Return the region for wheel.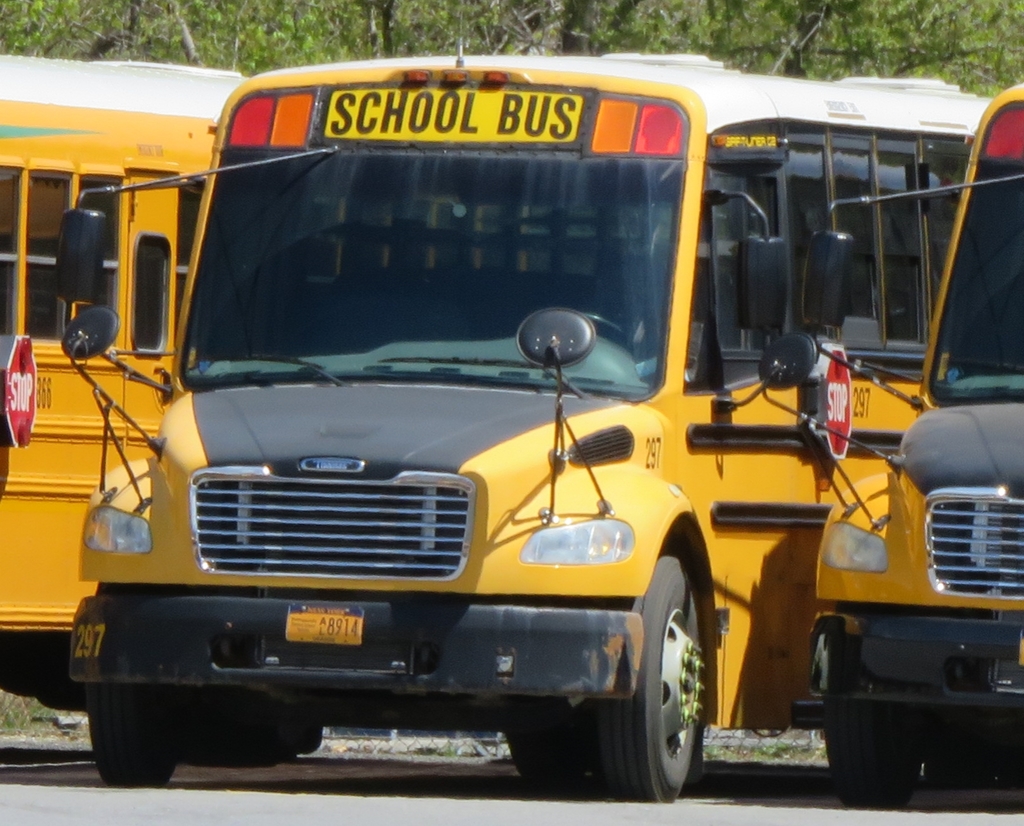
990:742:1023:791.
